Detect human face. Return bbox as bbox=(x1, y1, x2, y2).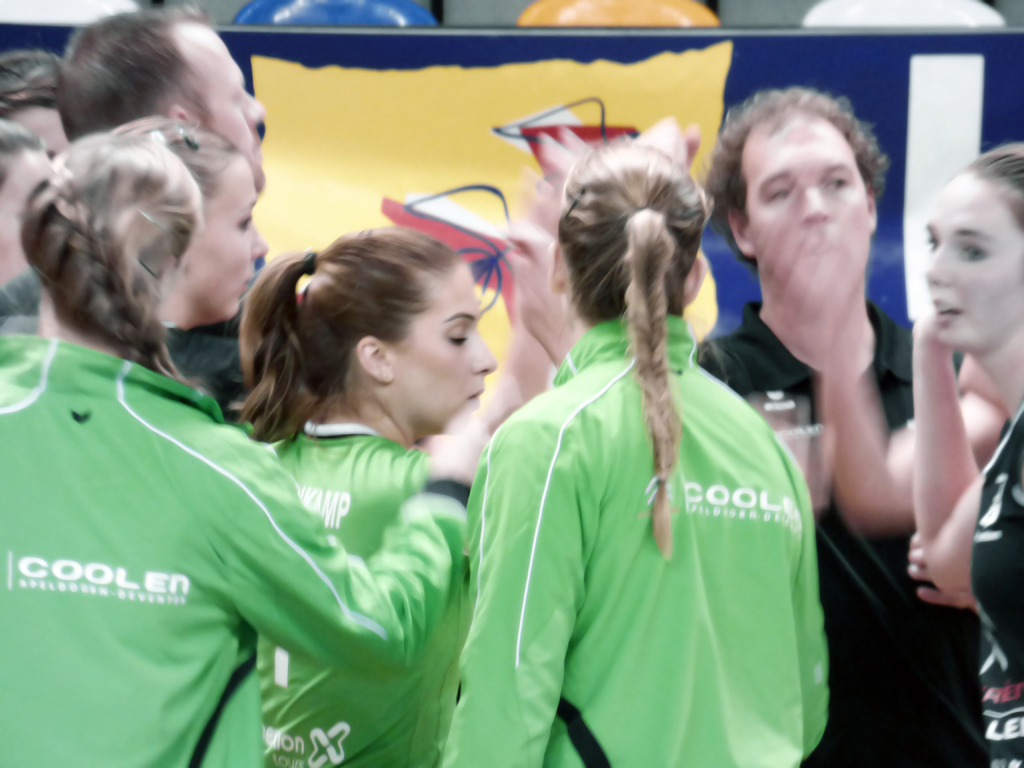
bbox=(0, 161, 51, 276).
